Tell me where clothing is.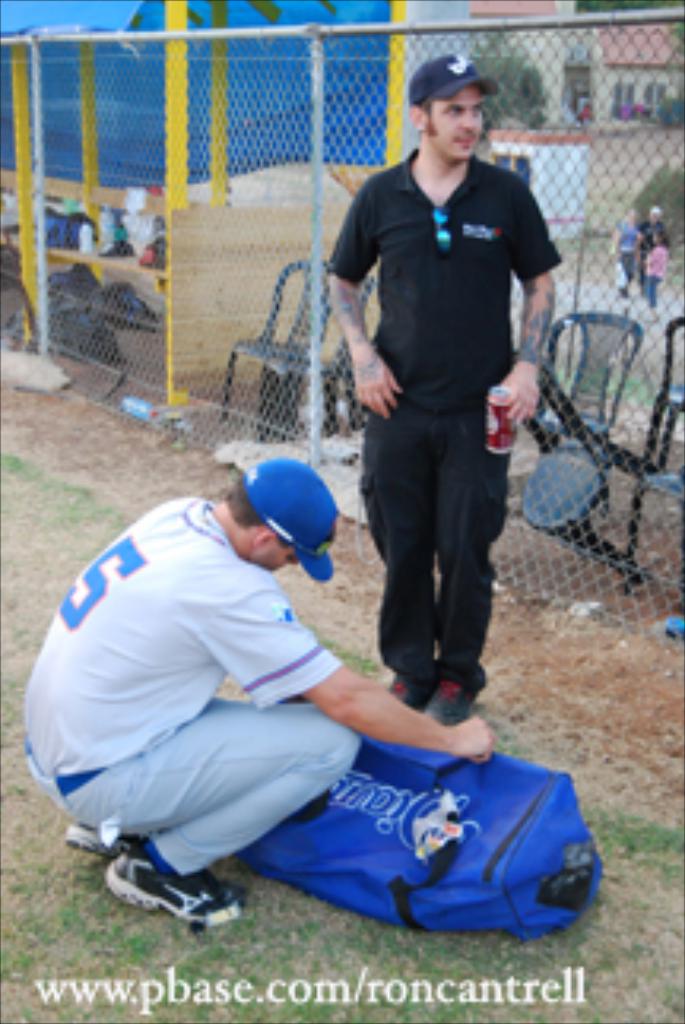
clothing is at 596,216,634,295.
